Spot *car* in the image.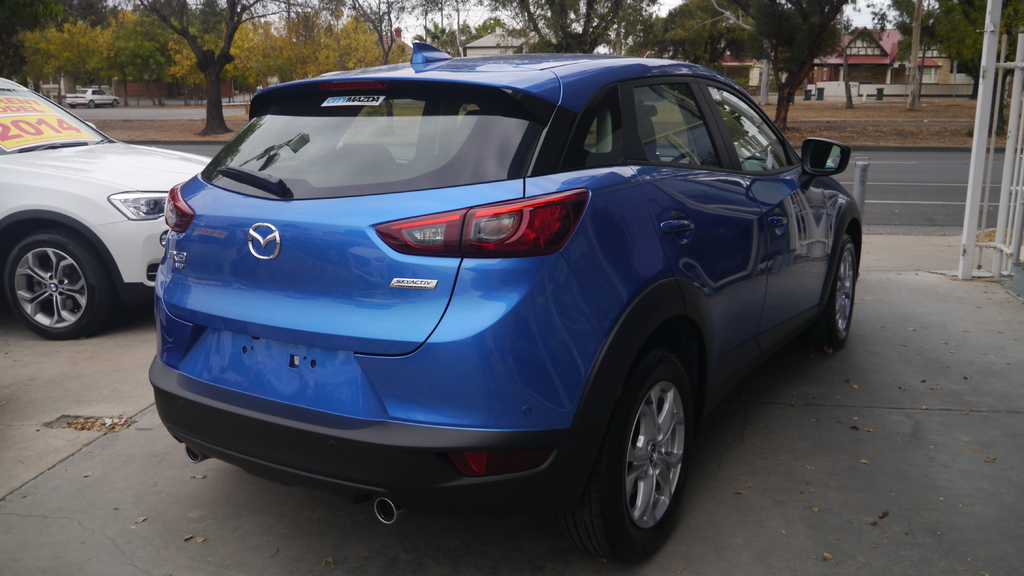
*car* found at [left=0, top=69, right=225, bottom=343].
